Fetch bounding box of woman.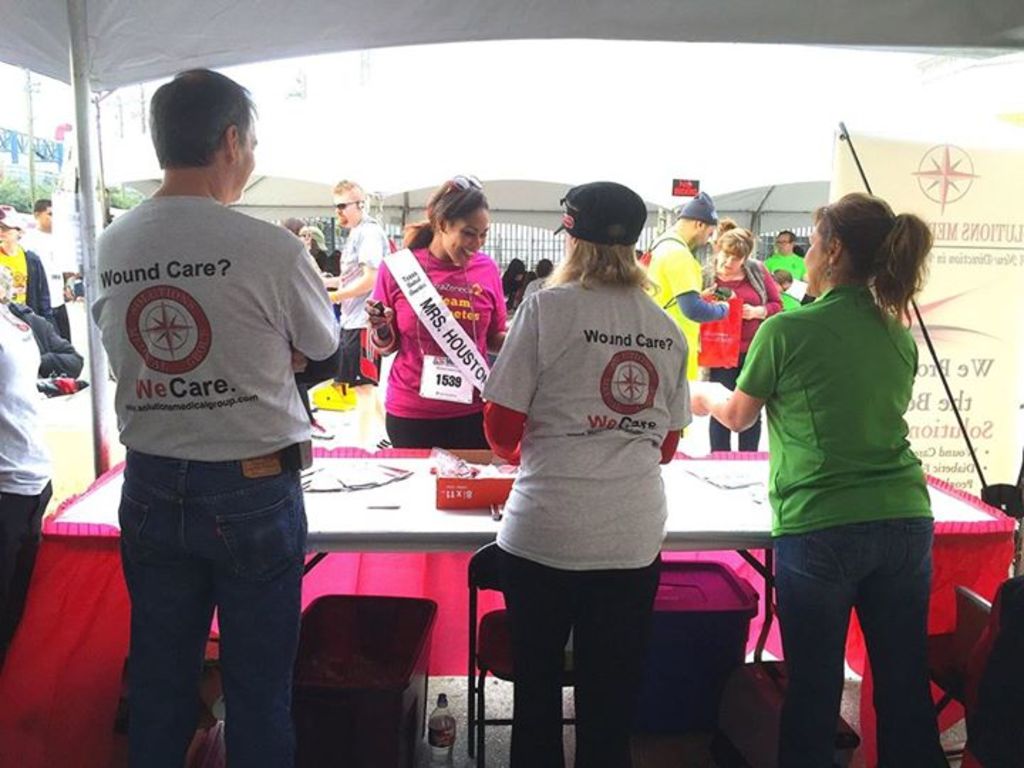
Bbox: (x1=476, y1=181, x2=694, y2=767).
